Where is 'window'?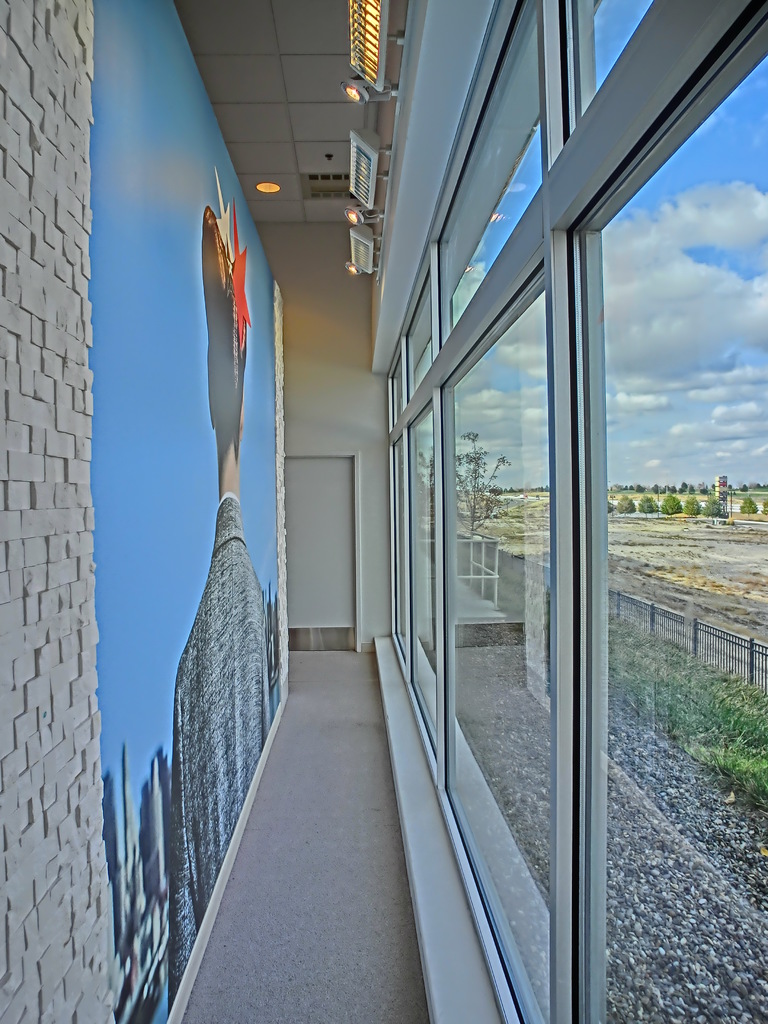
{"x1": 404, "y1": 278, "x2": 432, "y2": 764}.
